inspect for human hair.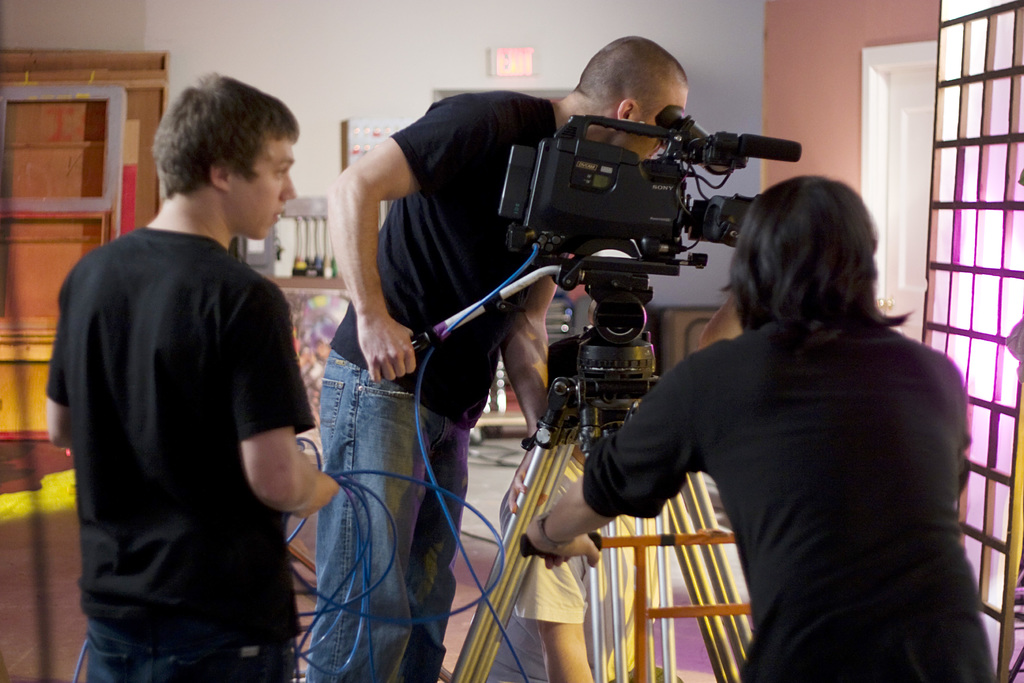
Inspection: 739, 172, 888, 346.
